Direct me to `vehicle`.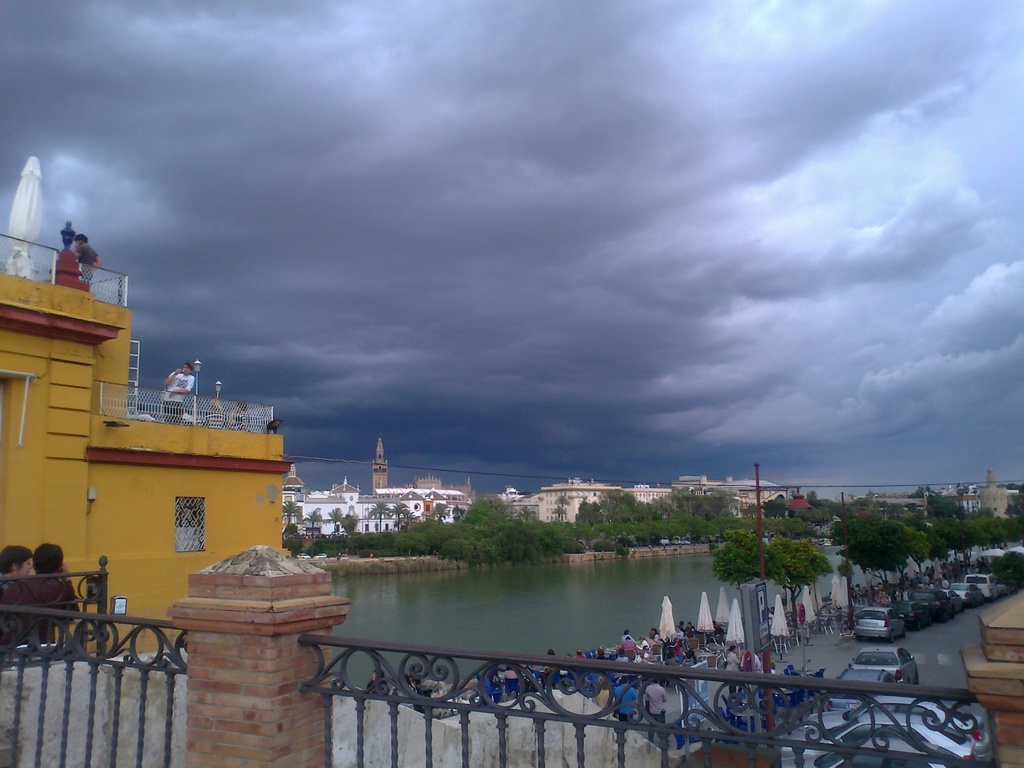
Direction: crop(849, 605, 906, 643).
